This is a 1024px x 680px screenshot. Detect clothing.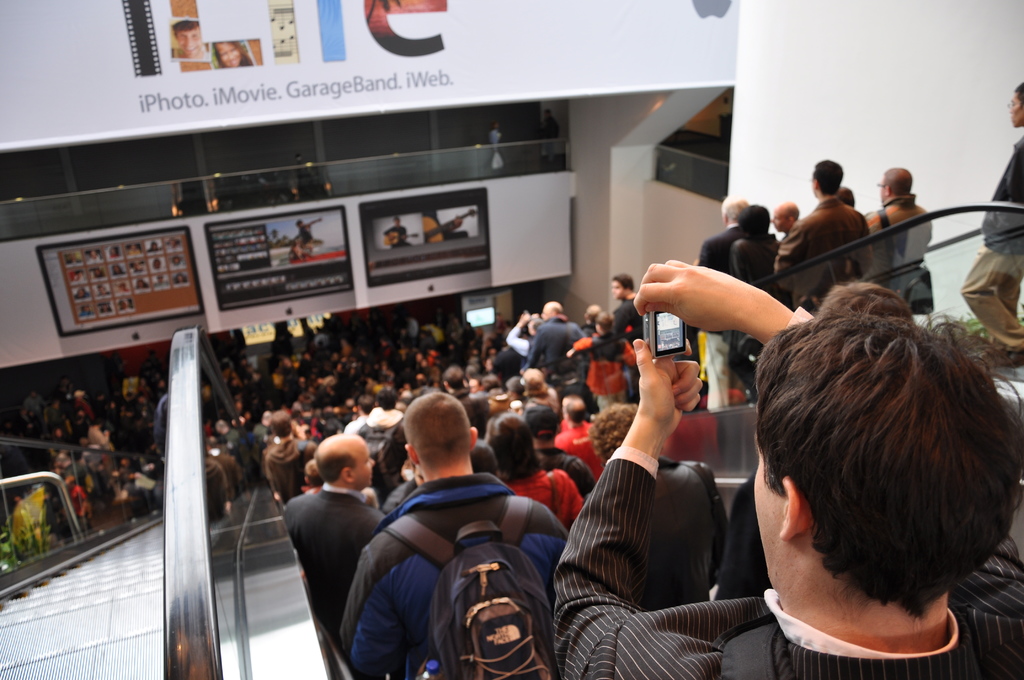
bbox=[504, 321, 533, 356].
